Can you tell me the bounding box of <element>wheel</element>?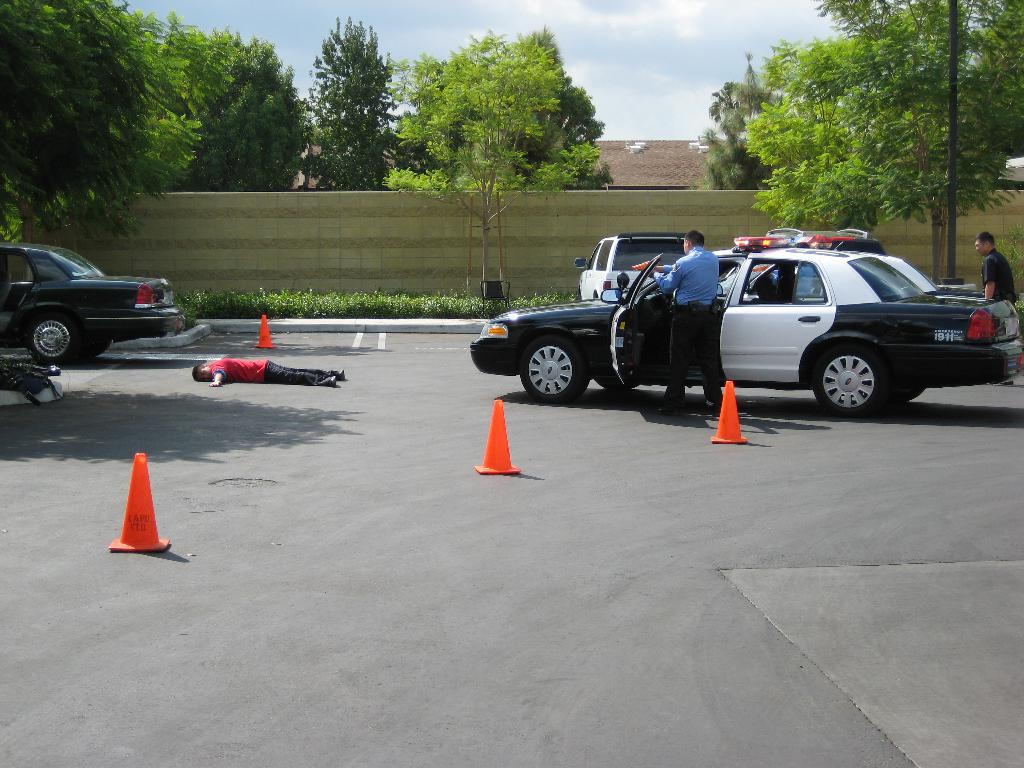
x1=520, y1=340, x2=586, y2=401.
